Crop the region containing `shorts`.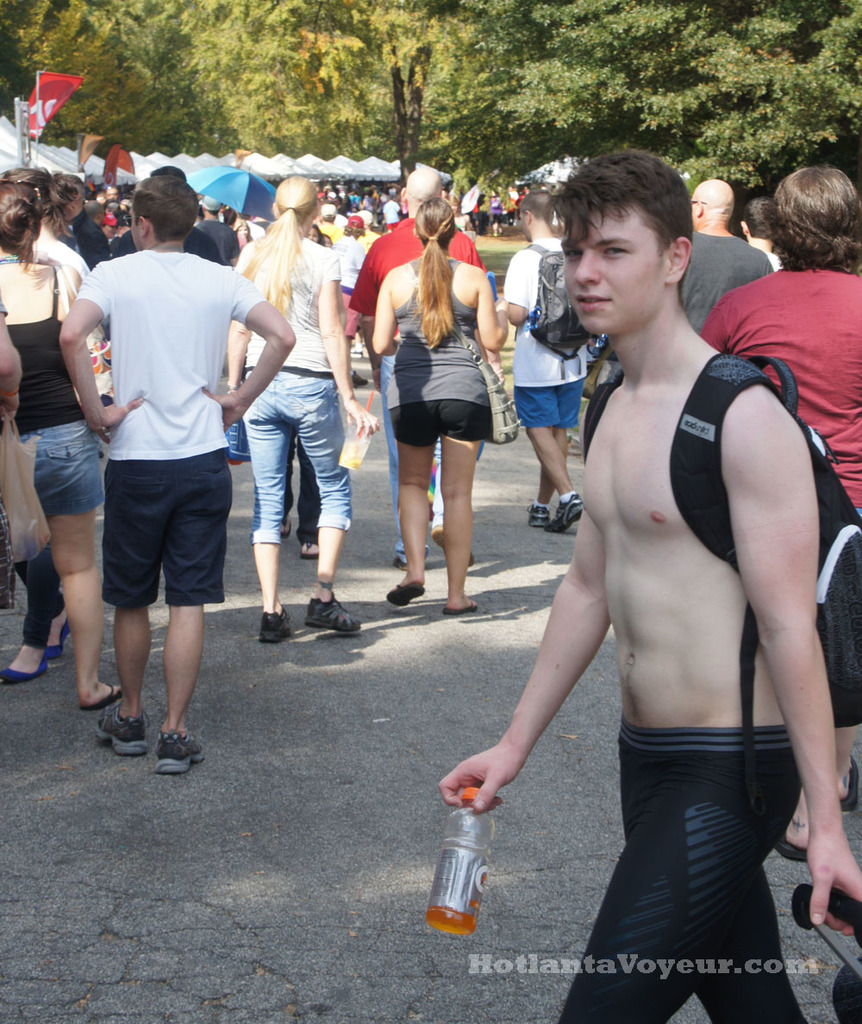
Crop region: (509,381,585,430).
